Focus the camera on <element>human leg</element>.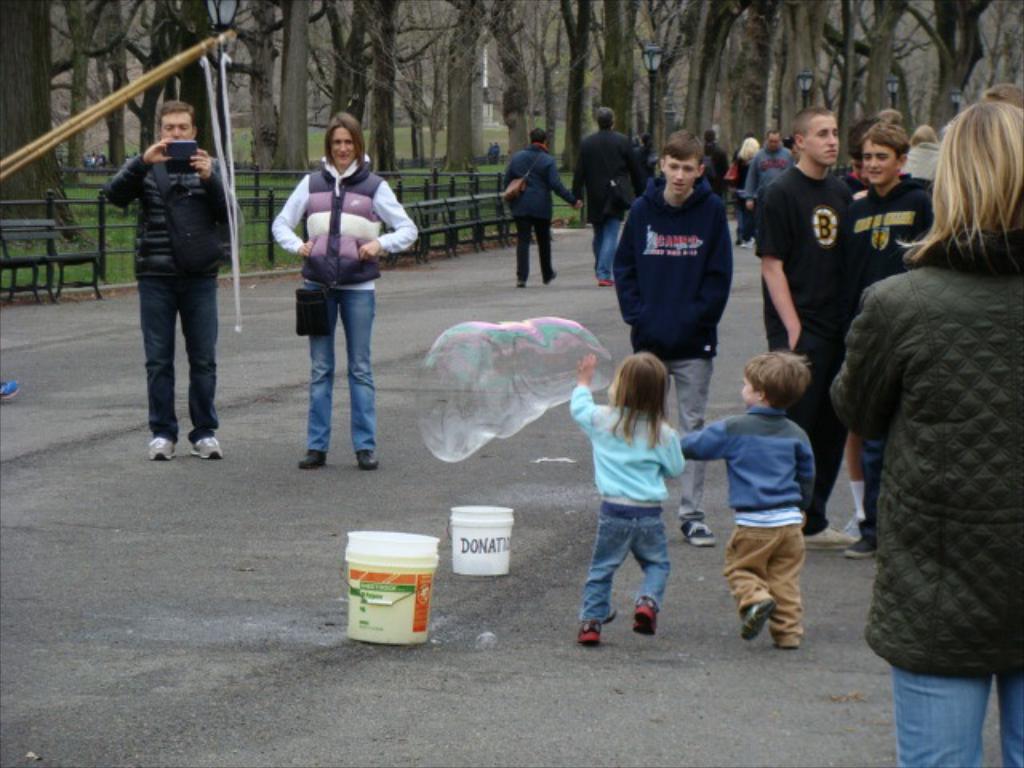
Focus region: x1=894, y1=670, x2=990, y2=766.
